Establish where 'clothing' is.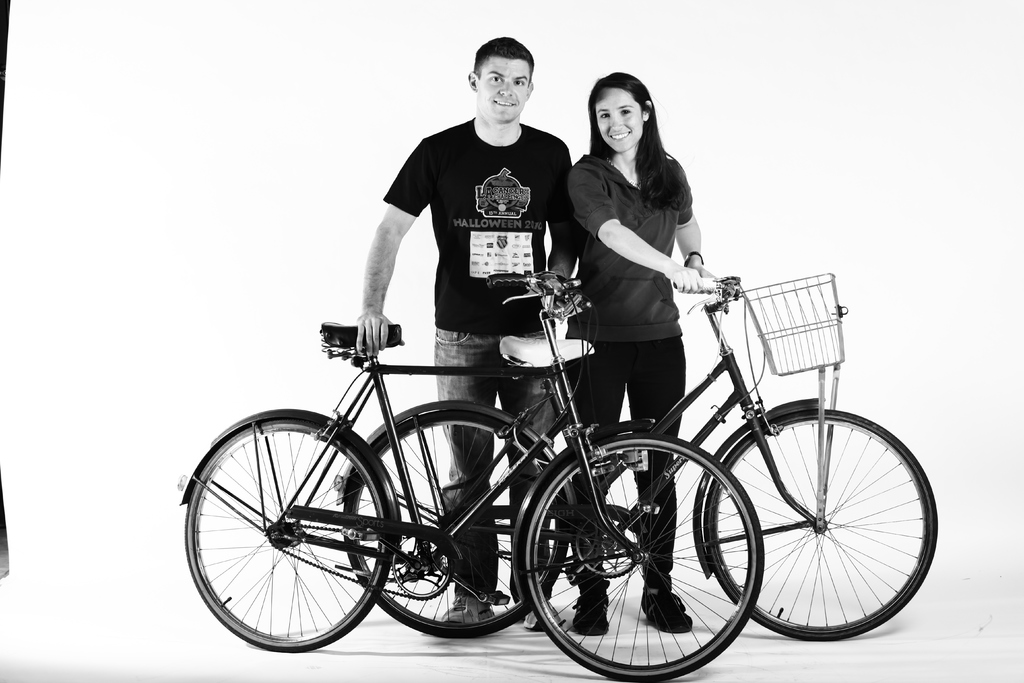
Established at l=561, t=154, r=691, b=589.
